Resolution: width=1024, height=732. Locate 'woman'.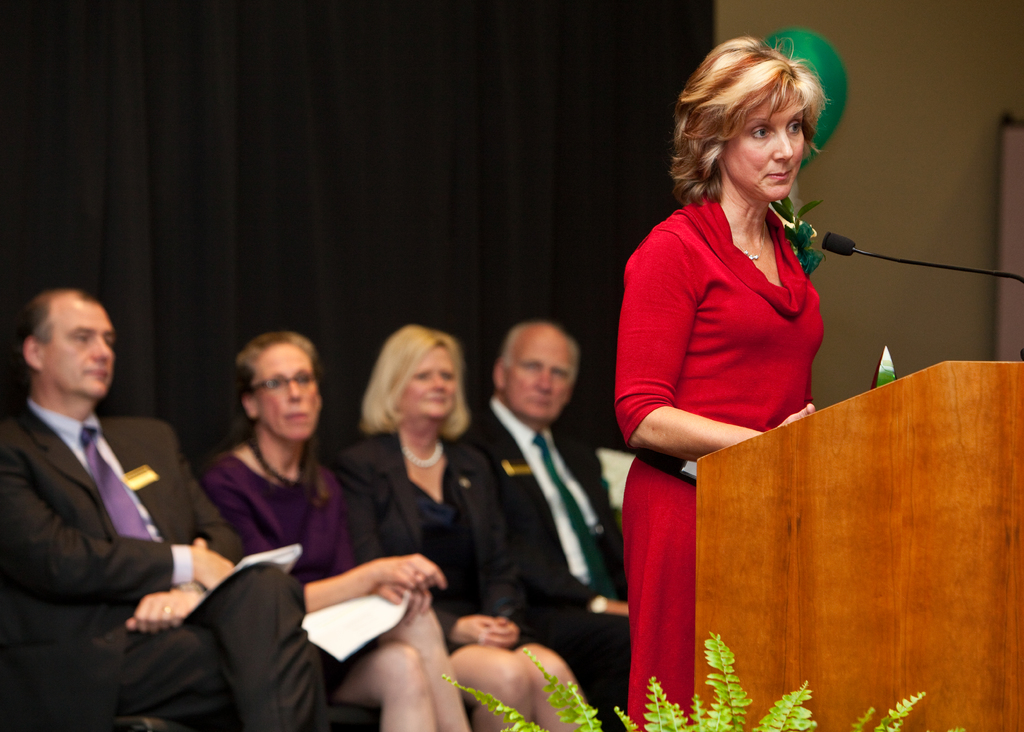
BBox(320, 320, 603, 731).
